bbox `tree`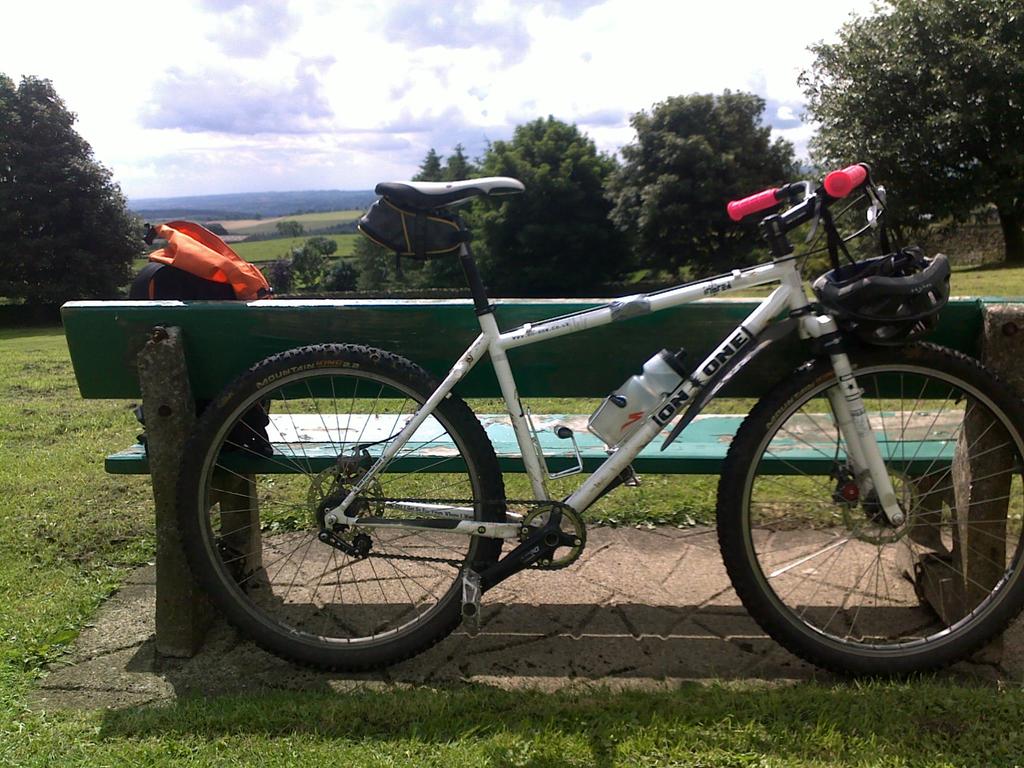
crop(799, 0, 1023, 266)
